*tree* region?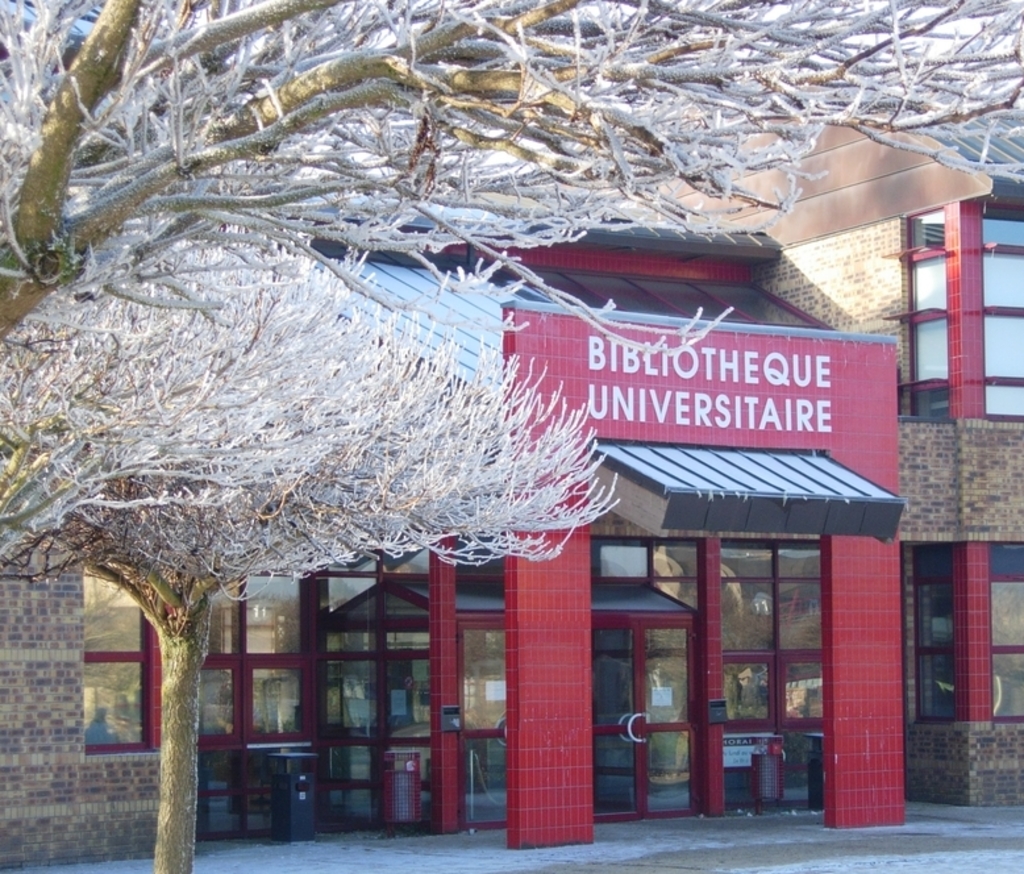
BBox(0, 0, 1023, 349)
